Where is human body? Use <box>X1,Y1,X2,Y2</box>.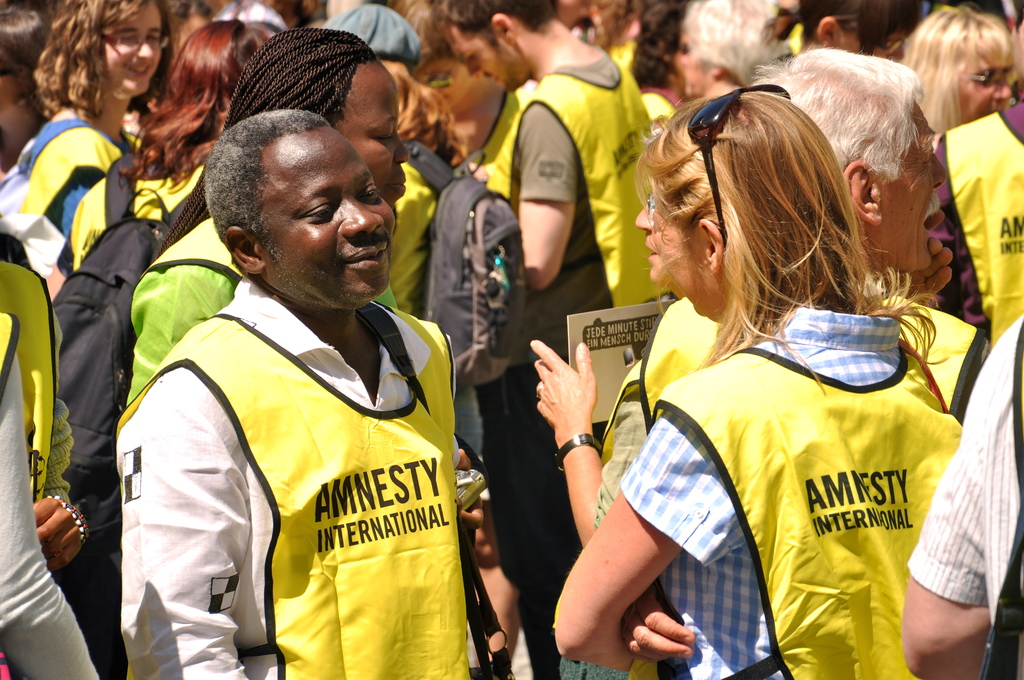
<box>422,0,650,670</box>.
